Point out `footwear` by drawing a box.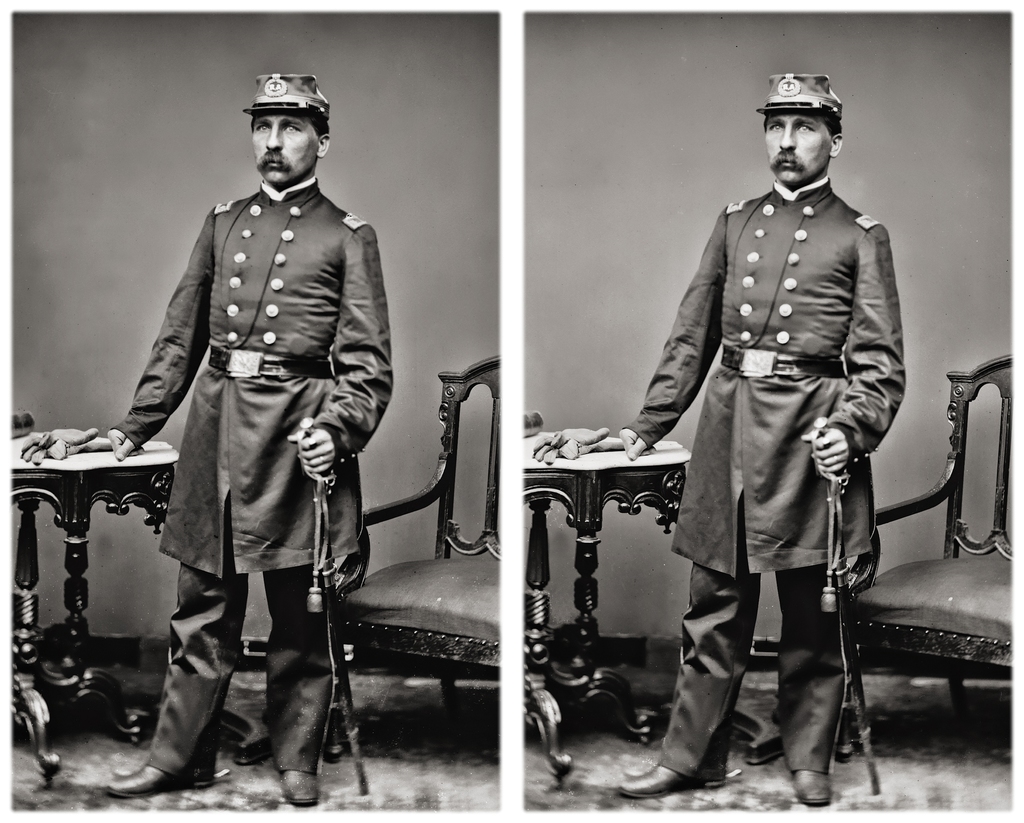
(788,762,836,810).
